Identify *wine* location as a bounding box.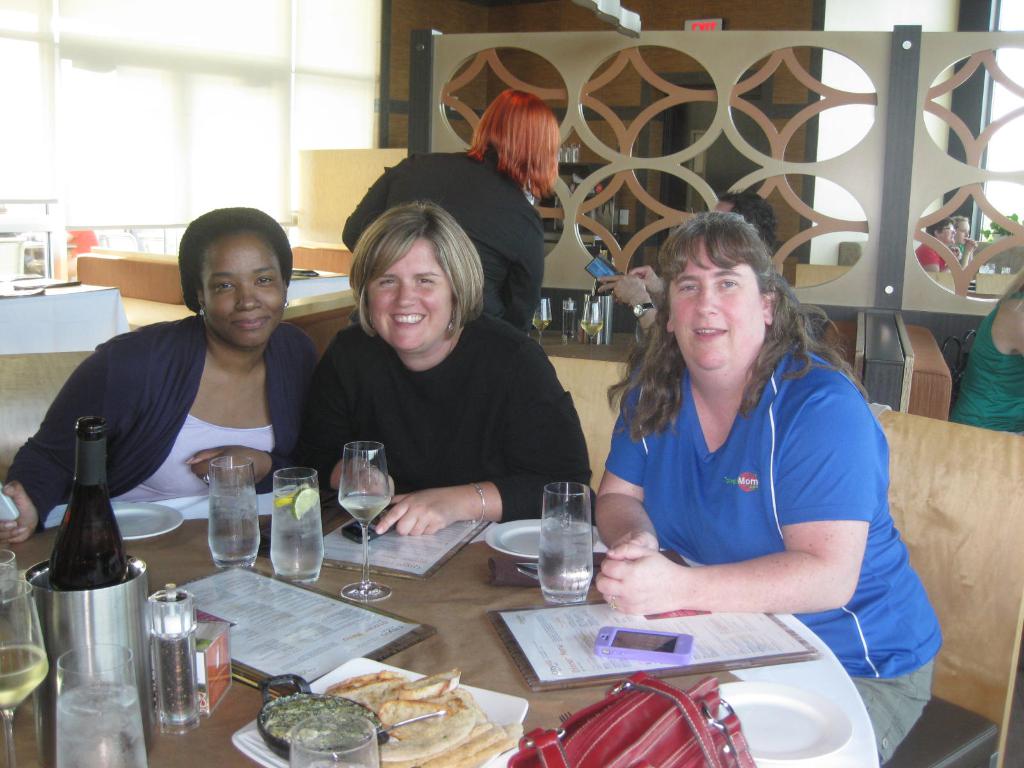
580, 321, 603, 335.
